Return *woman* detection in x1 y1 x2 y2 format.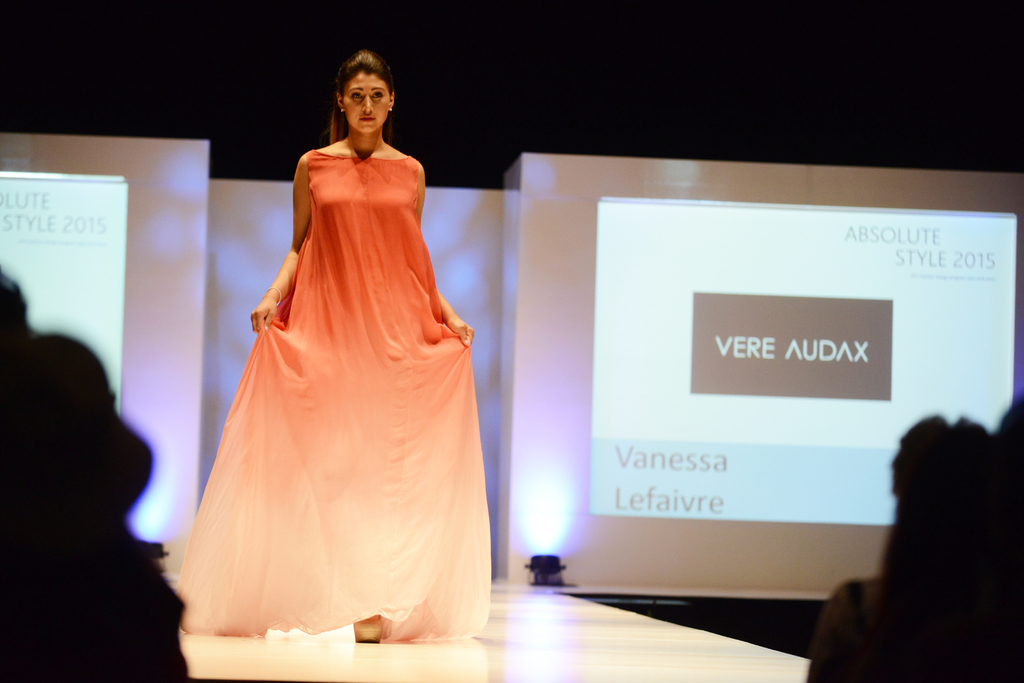
183 48 484 655.
